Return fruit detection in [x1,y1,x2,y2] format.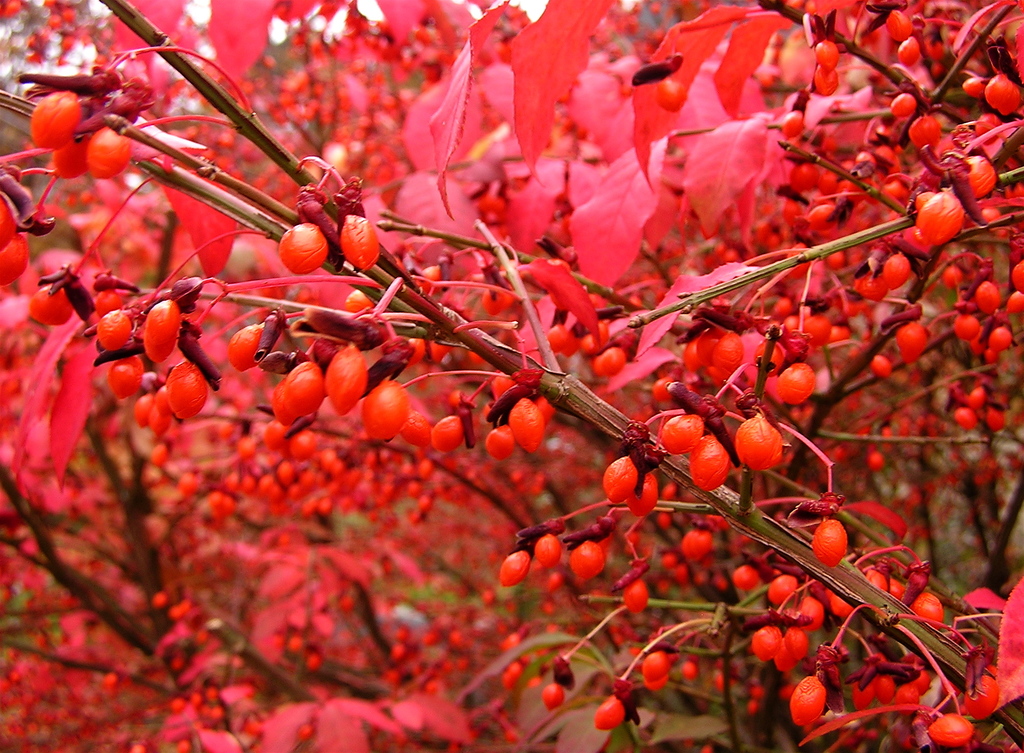
[751,626,787,656].
